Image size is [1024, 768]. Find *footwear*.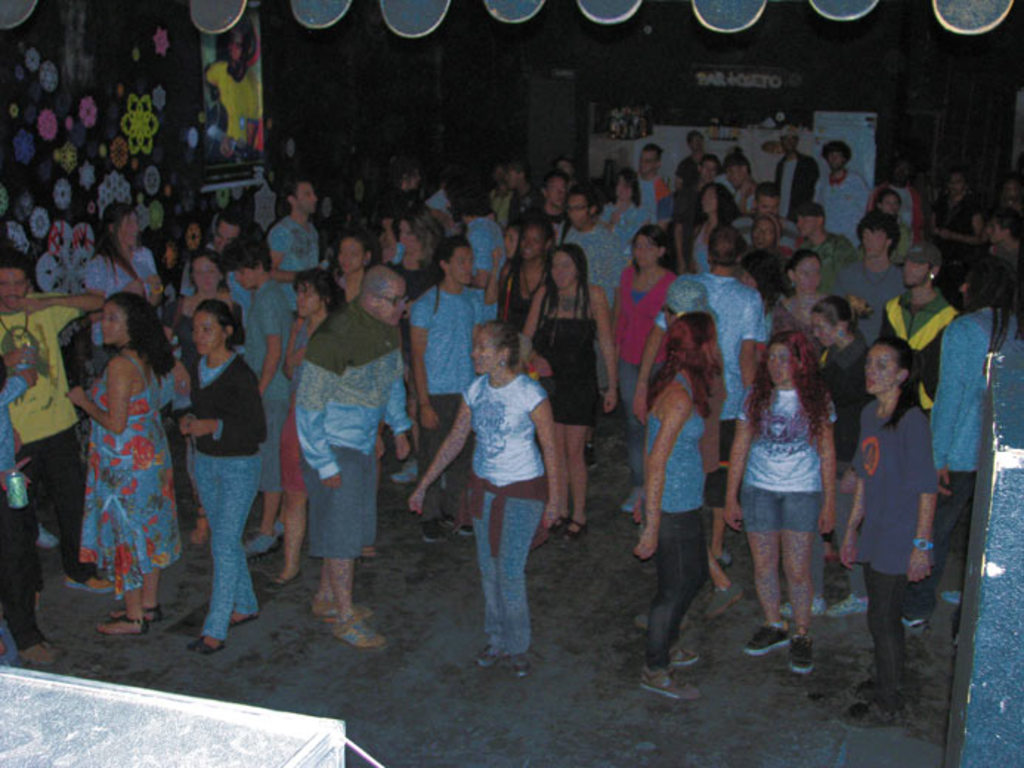
rect(245, 535, 282, 555).
